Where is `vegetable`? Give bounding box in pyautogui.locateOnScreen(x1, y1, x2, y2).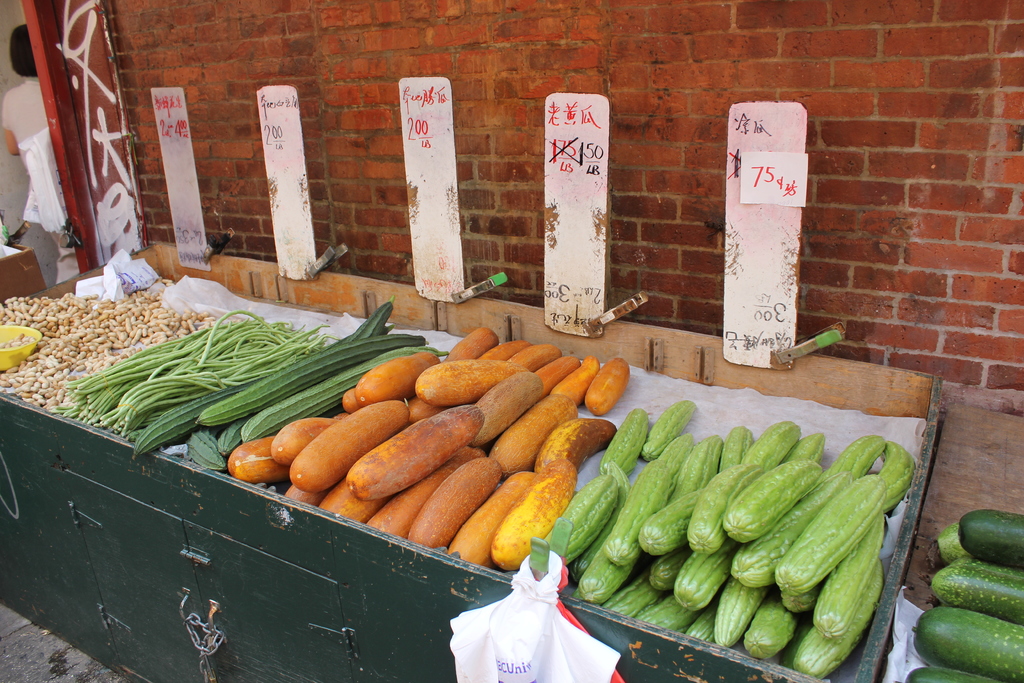
pyautogui.locateOnScreen(438, 473, 532, 563).
